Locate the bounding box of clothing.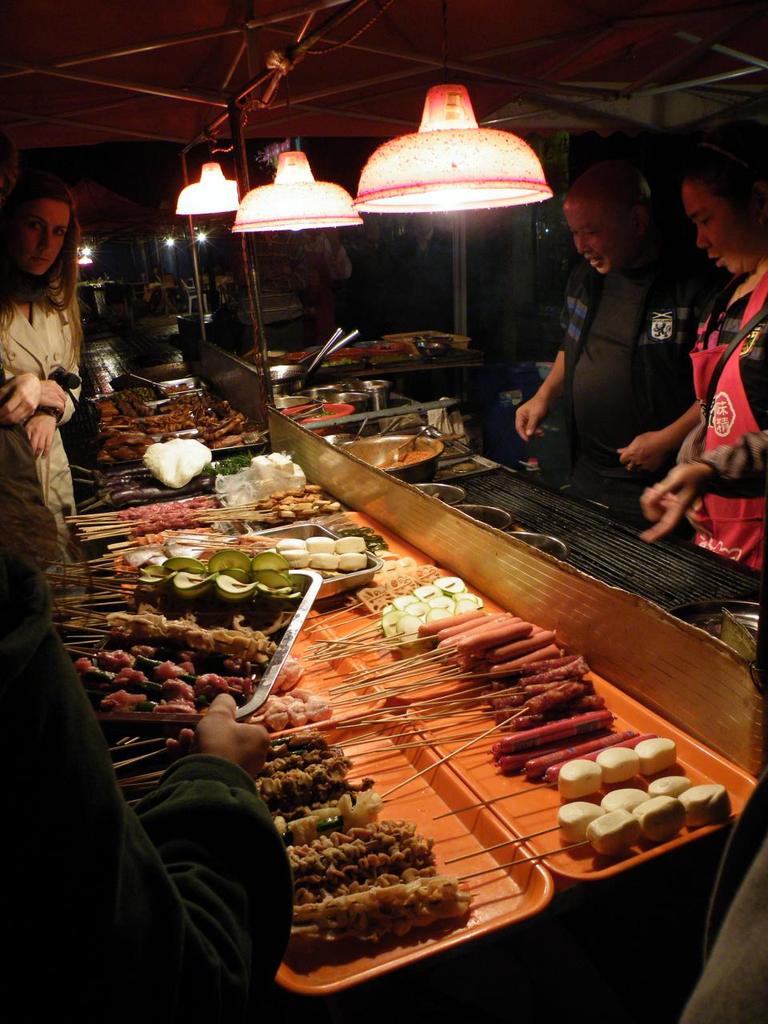
Bounding box: <bbox>0, 418, 60, 577</bbox>.
